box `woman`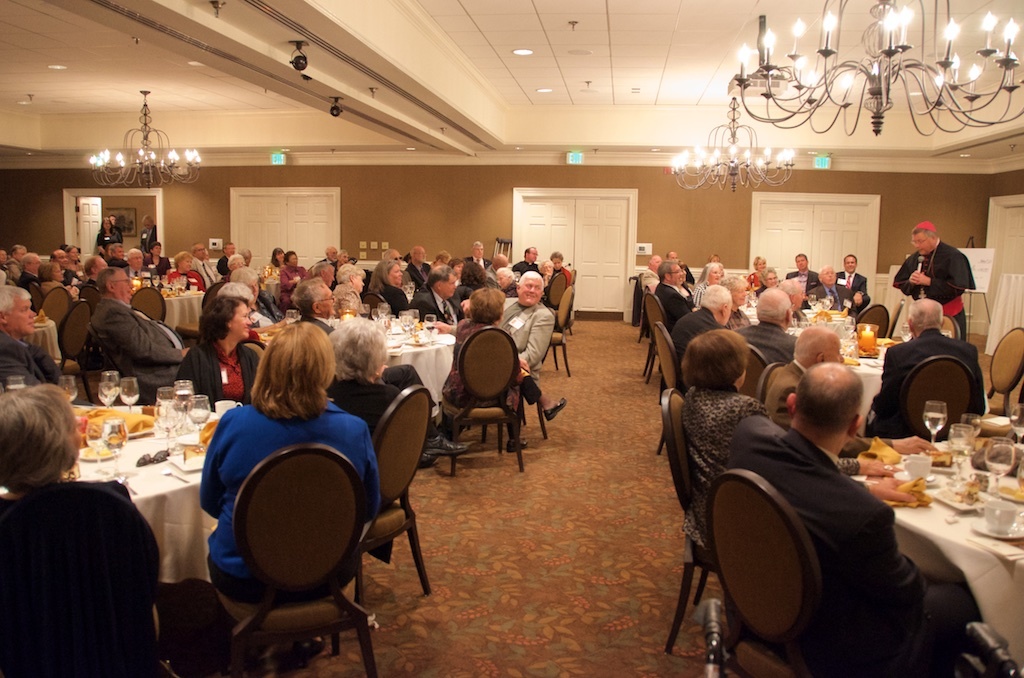
(169, 252, 205, 292)
